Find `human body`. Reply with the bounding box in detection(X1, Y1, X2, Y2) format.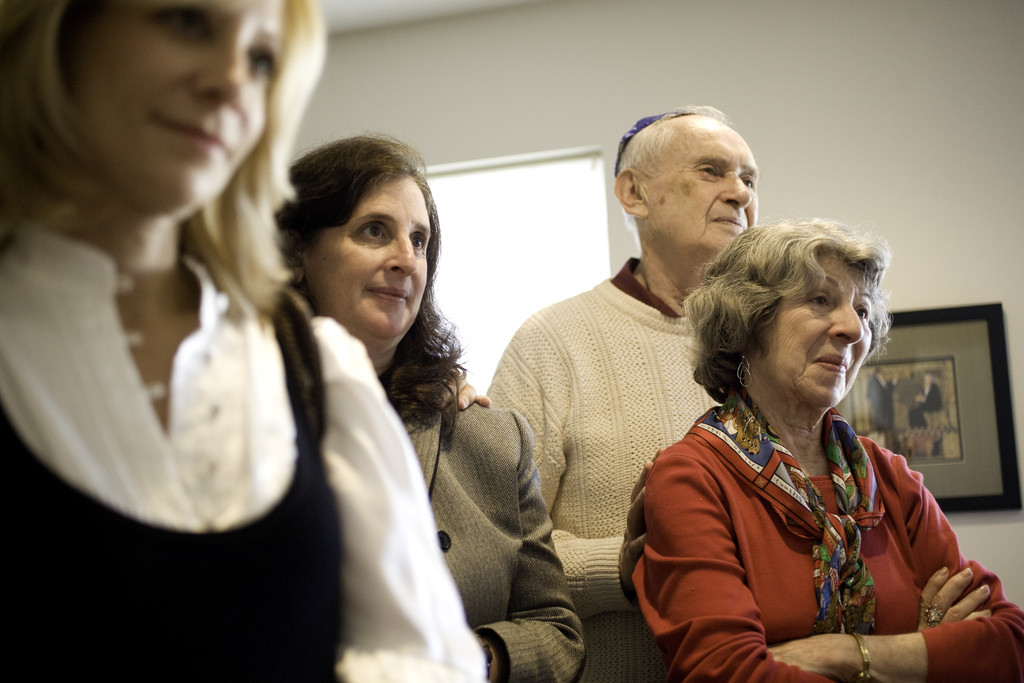
detection(0, 254, 477, 682).
